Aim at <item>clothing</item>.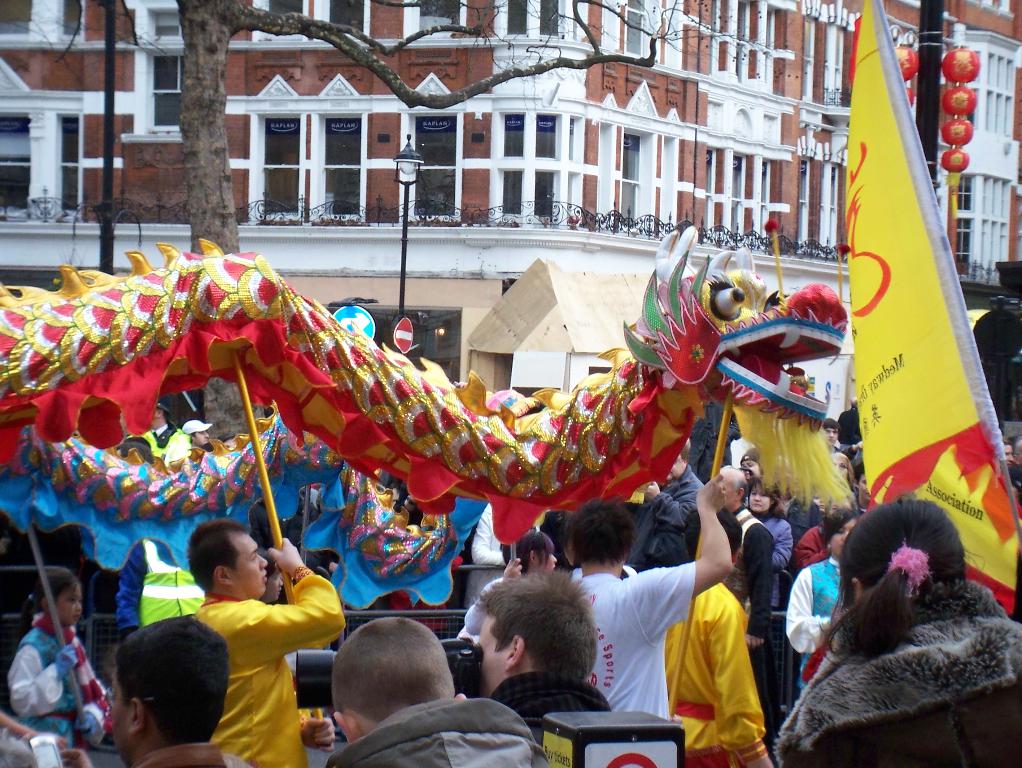
Aimed at {"left": 768, "top": 575, "right": 1021, "bottom": 767}.
